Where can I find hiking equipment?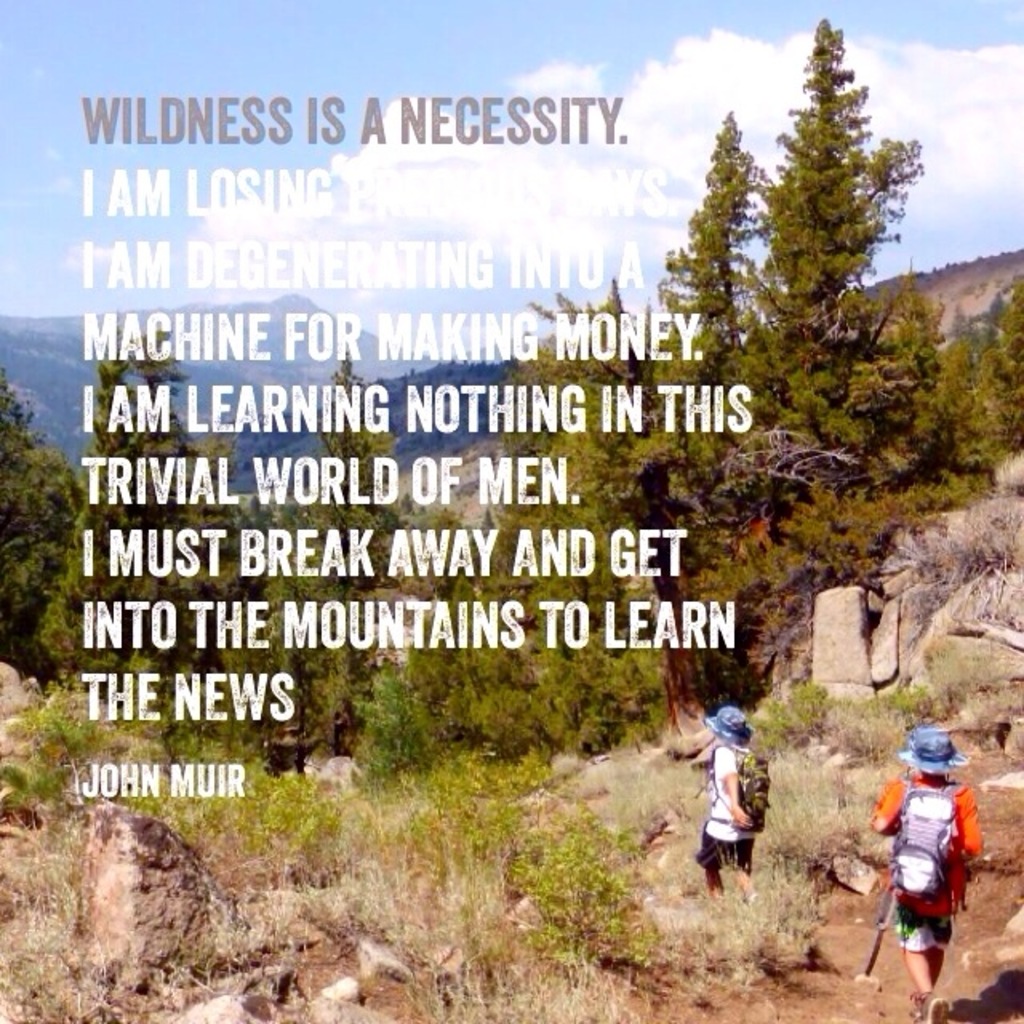
You can find it at select_region(920, 1002, 942, 1022).
